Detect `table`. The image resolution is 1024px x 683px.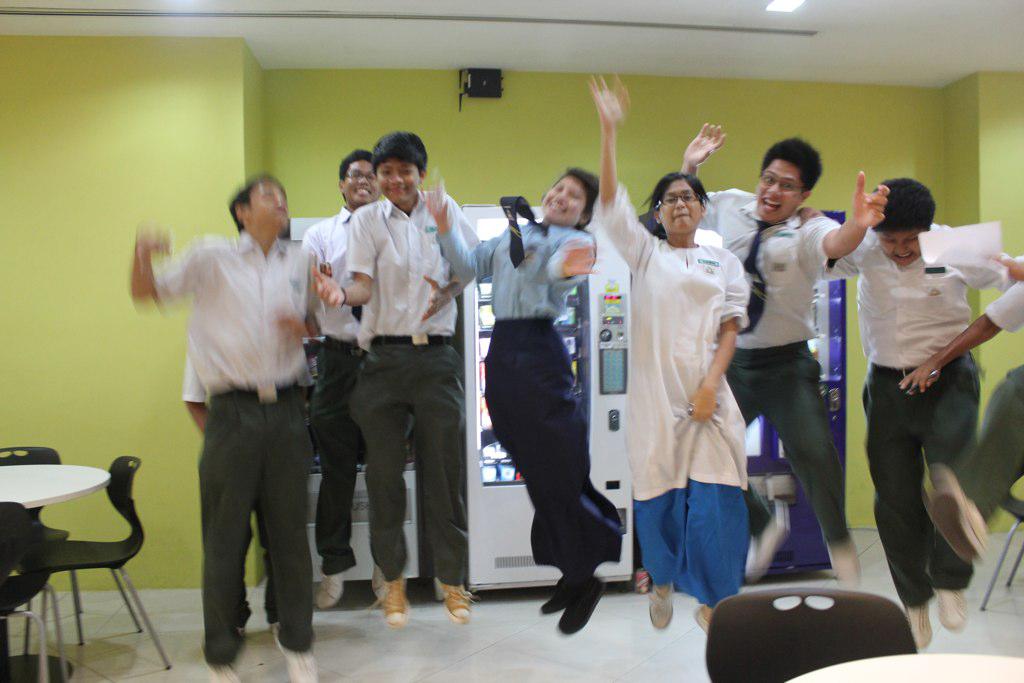
crop(0, 464, 109, 659).
